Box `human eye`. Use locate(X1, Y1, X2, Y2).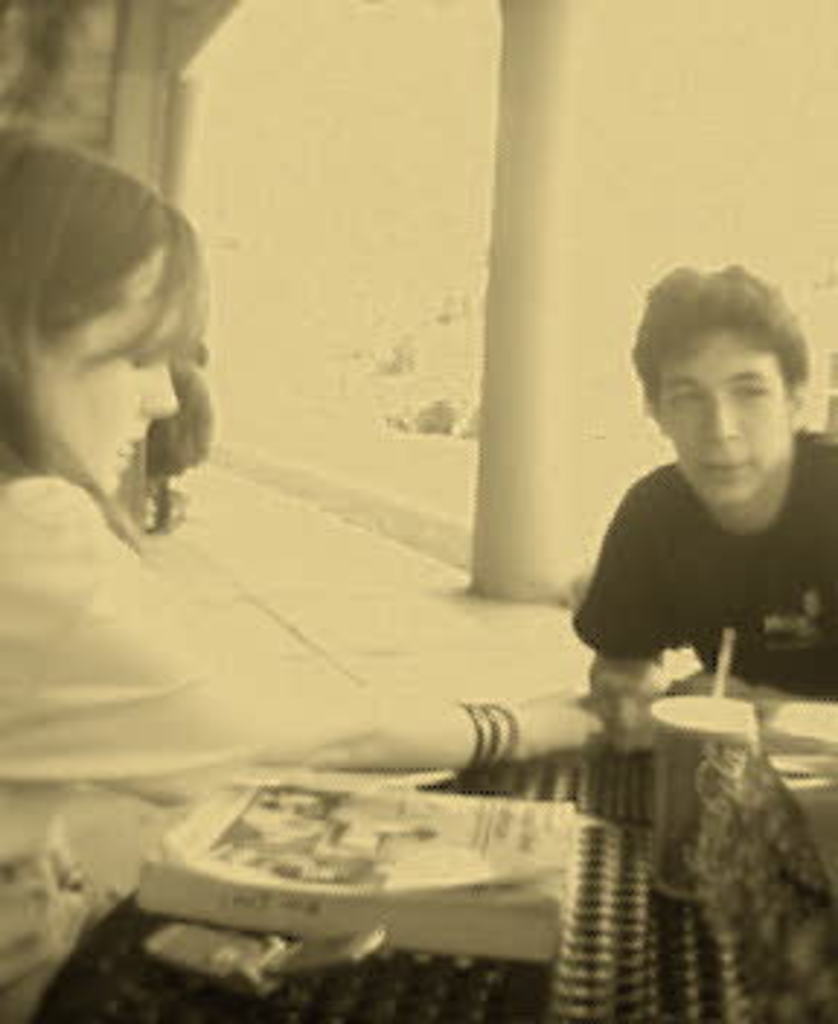
locate(125, 343, 157, 372).
